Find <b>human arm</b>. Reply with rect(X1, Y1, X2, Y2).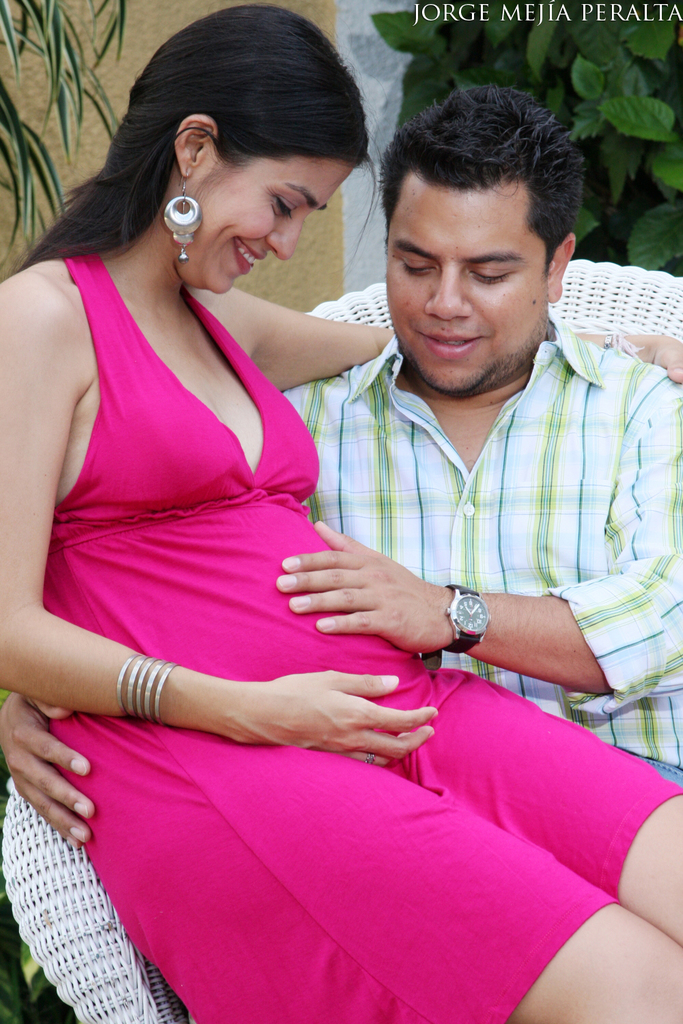
rect(0, 270, 437, 751).
